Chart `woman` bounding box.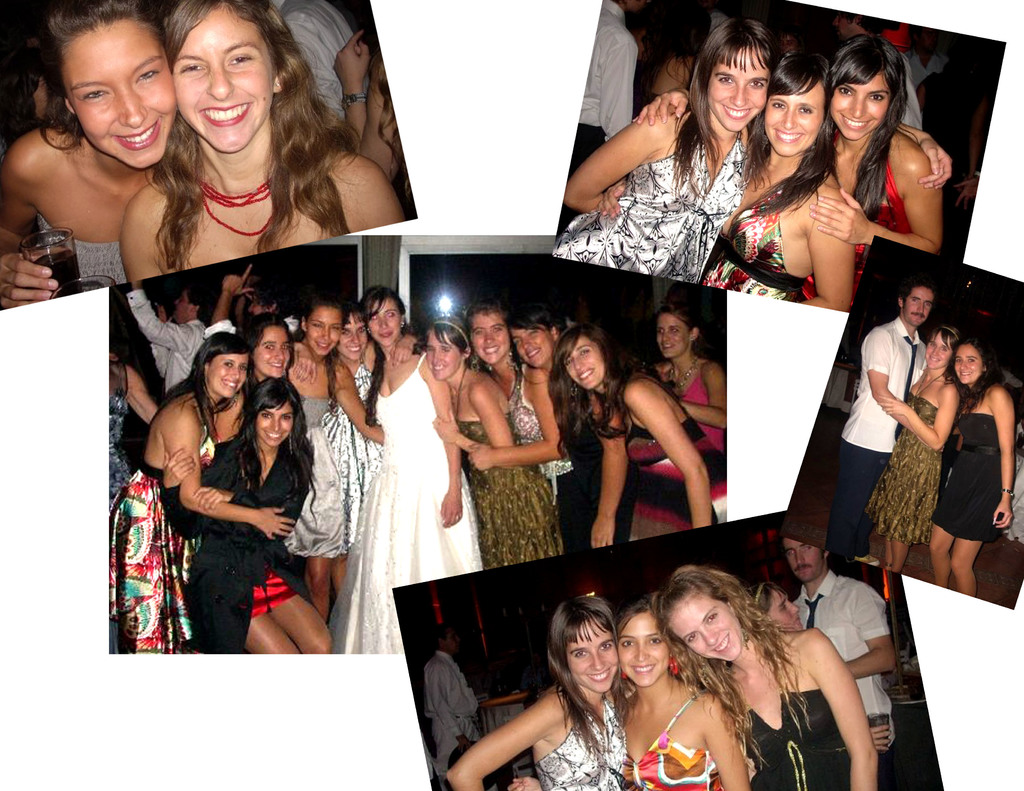
Charted: <region>510, 593, 752, 790</region>.
